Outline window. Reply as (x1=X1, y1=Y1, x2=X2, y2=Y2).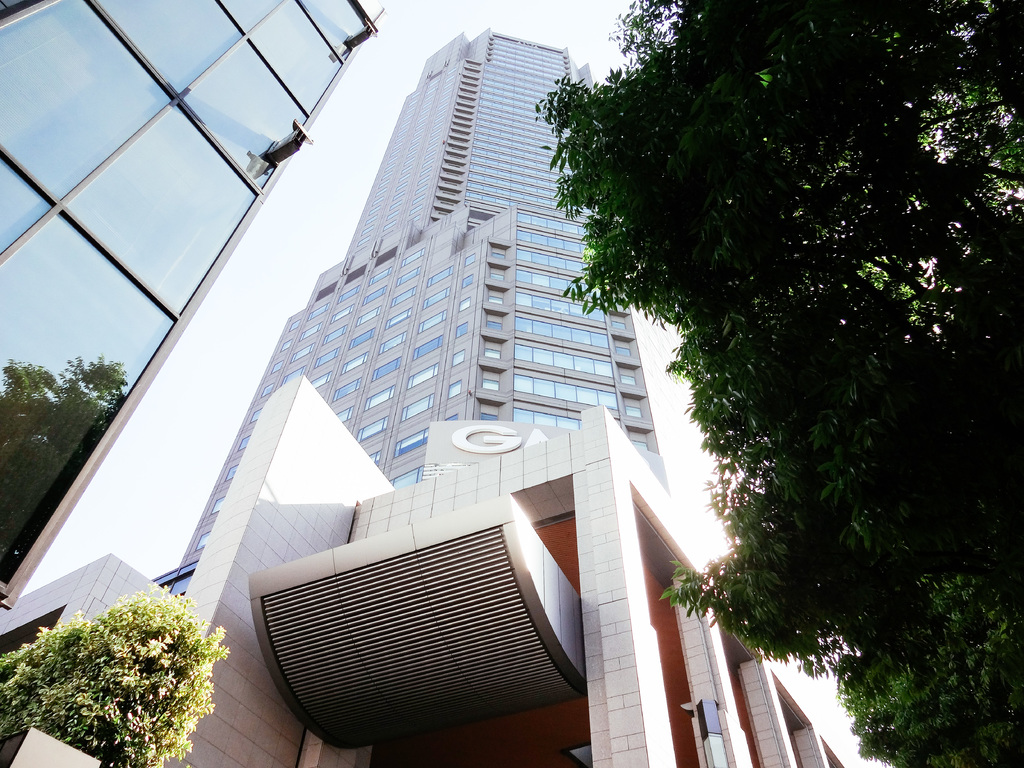
(x1=490, y1=245, x2=509, y2=259).
